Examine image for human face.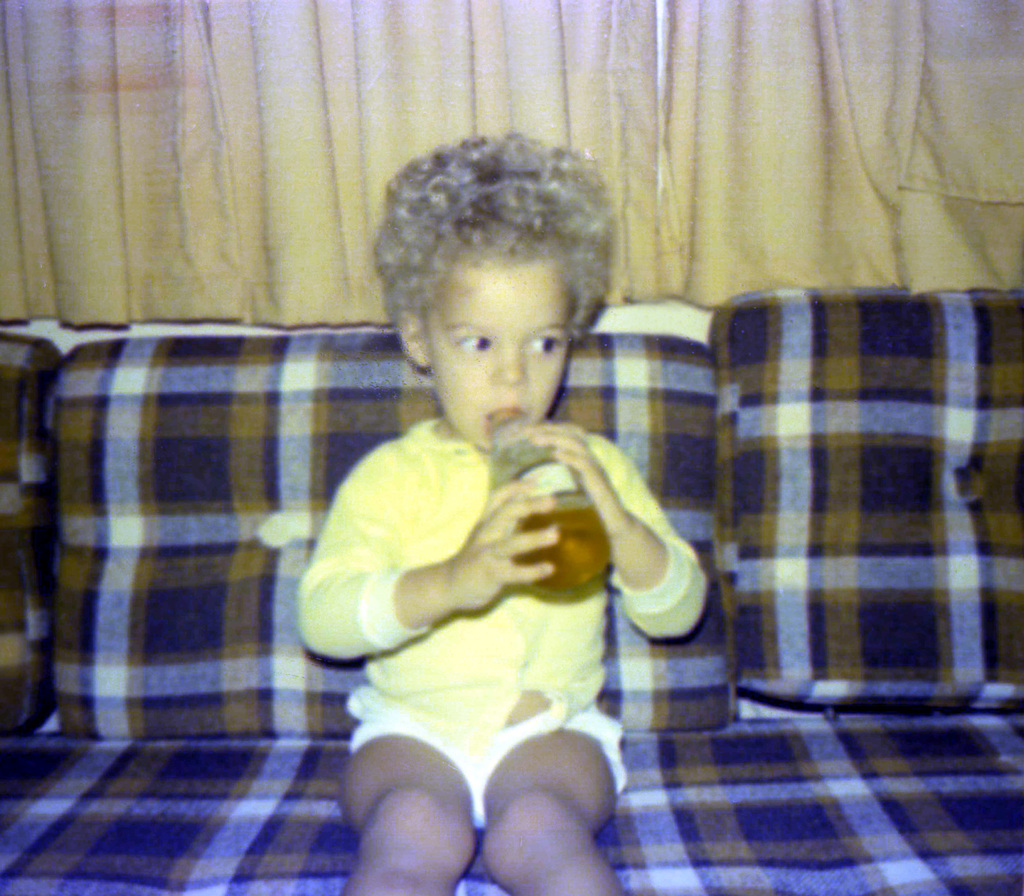
Examination result: pyautogui.locateOnScreen(428, 260, 572, 447).
